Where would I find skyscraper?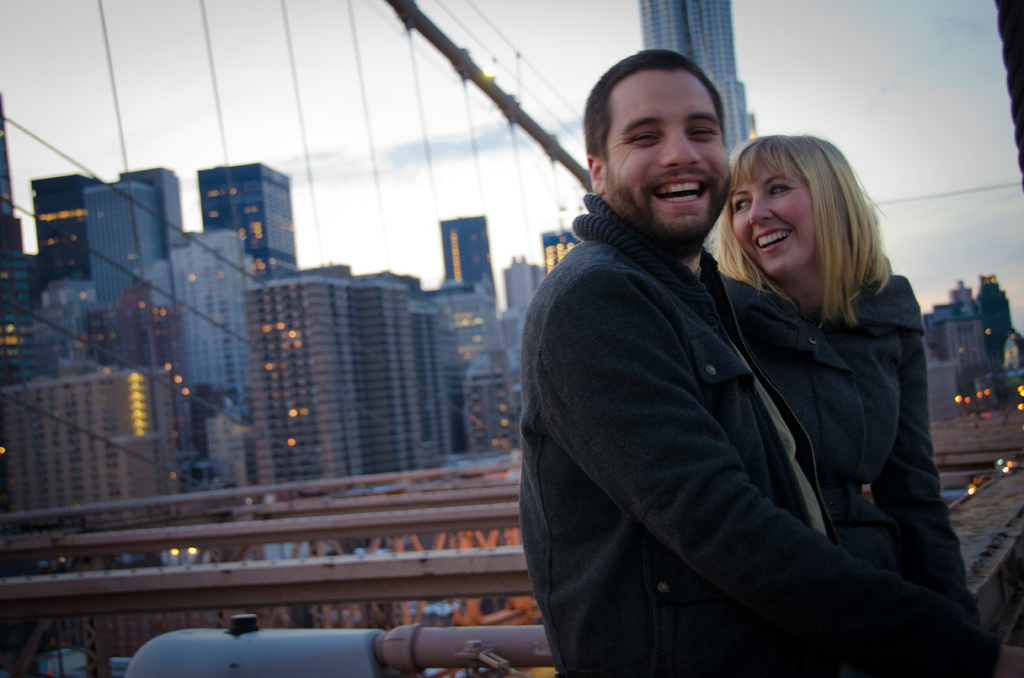
At 193, 157, 305, 272.
